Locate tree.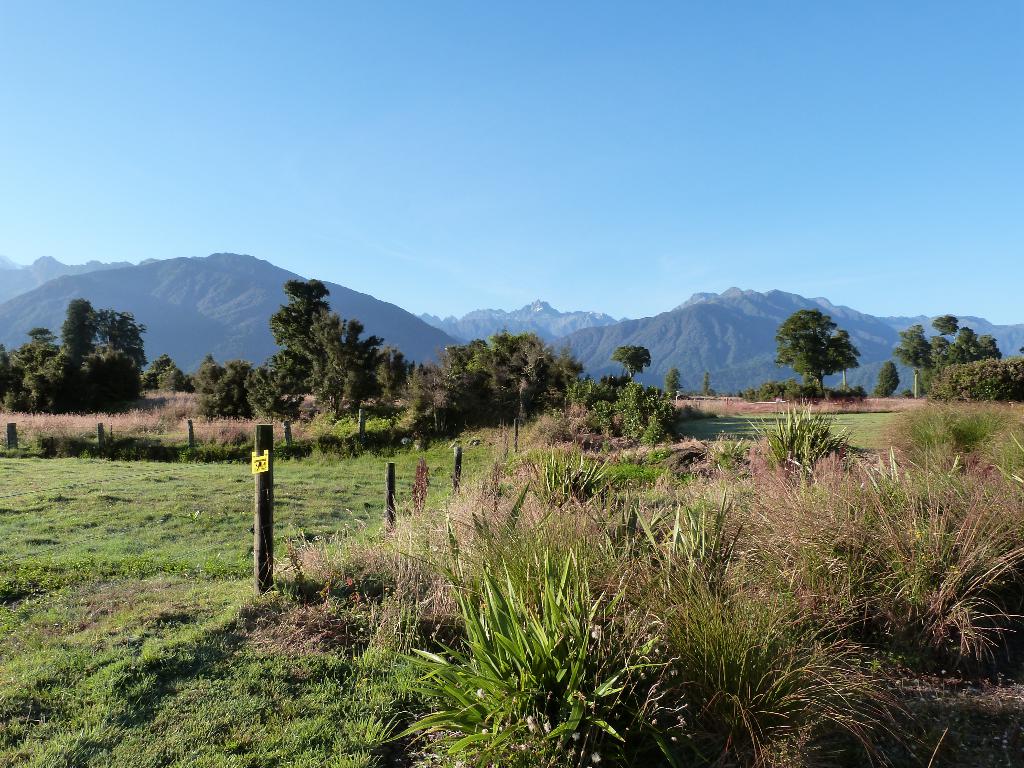
Bounding box: box(777, 298, 870, 396).
